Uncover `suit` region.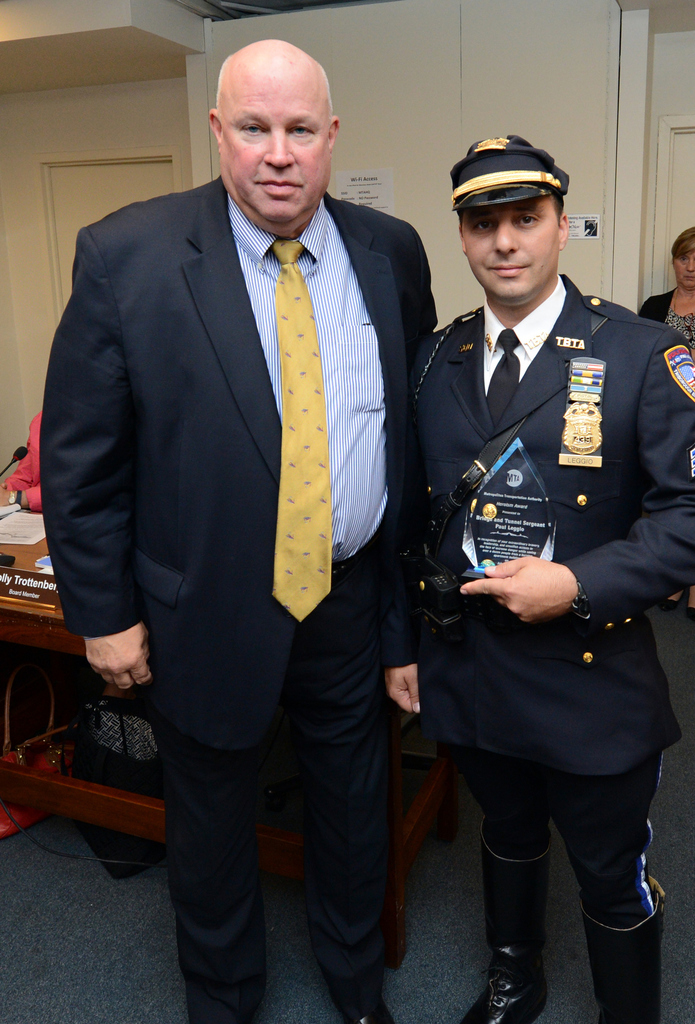
Uncovered: 94/108/429/817.
